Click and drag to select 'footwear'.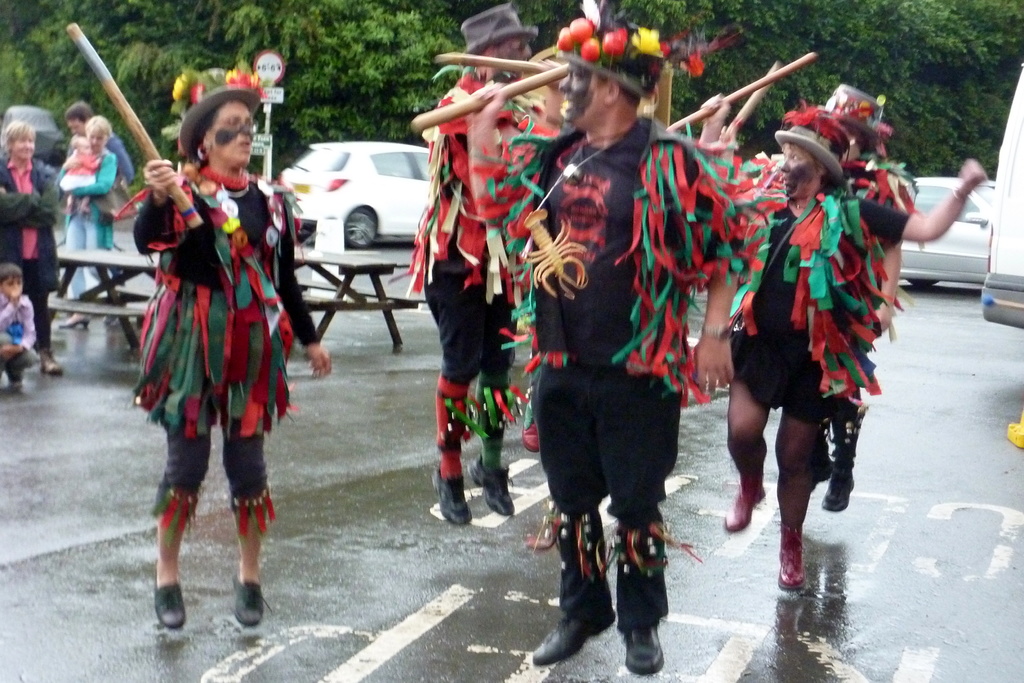
Selection: x1=153, y1=572, x2=180, y2=633.
